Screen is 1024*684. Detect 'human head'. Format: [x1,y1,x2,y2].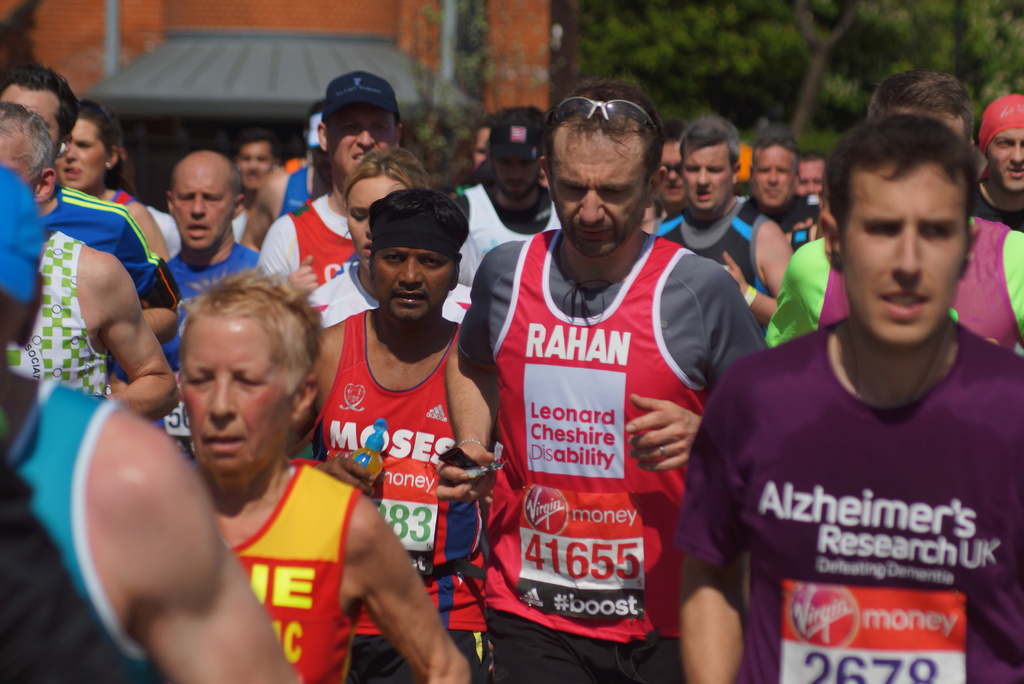
[165,152,246,250].
